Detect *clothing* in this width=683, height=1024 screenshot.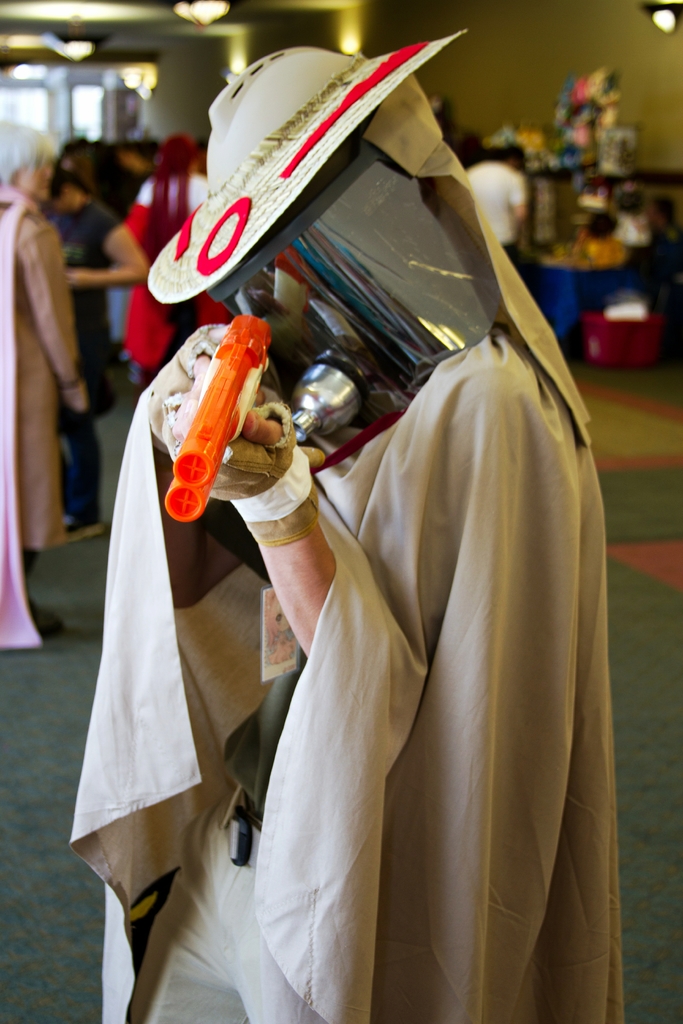
Detection: <region>101, 100, 644, 971</region>.
